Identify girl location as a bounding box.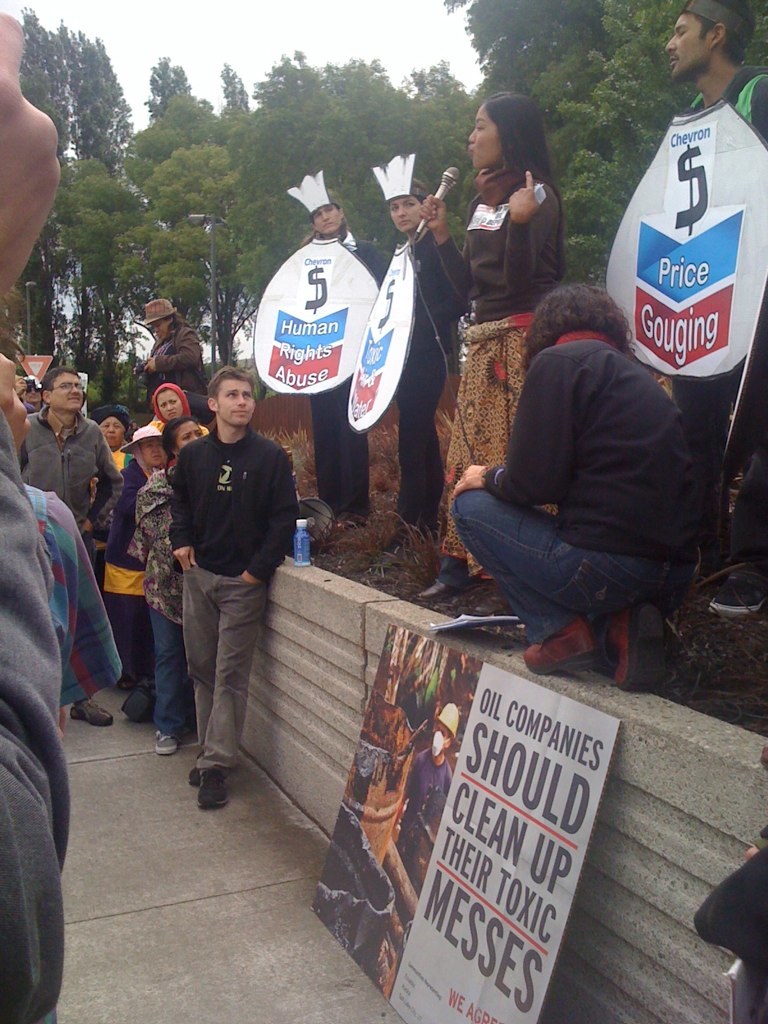
{"left": 144, "top": 381, "right": 208, "bottom": 438}.
